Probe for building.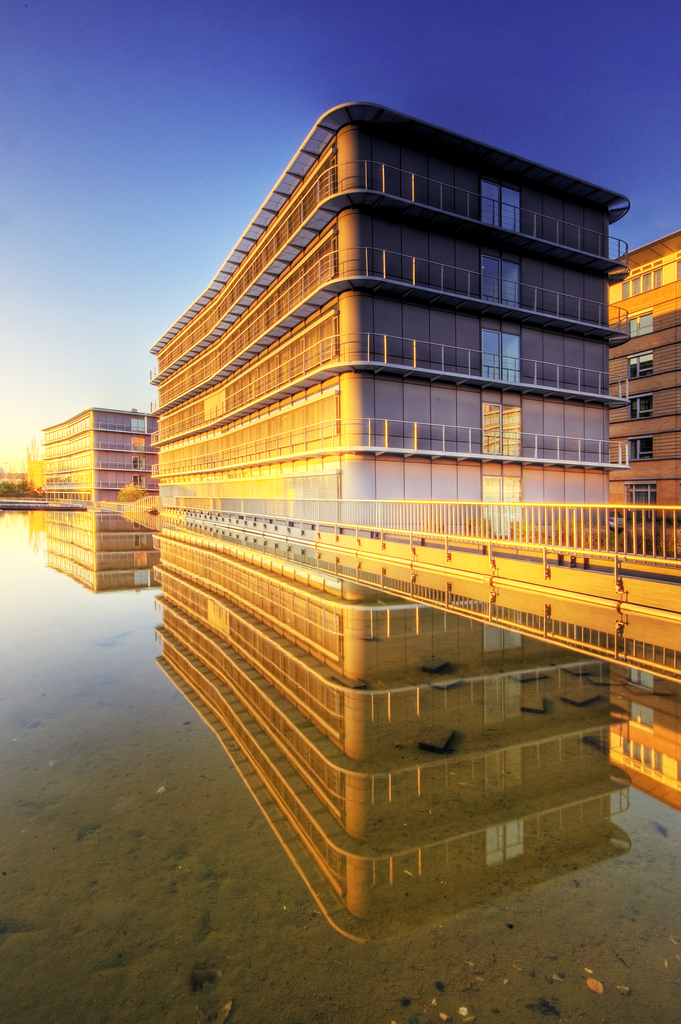
Probe result: (591, 189, 678, 526).
